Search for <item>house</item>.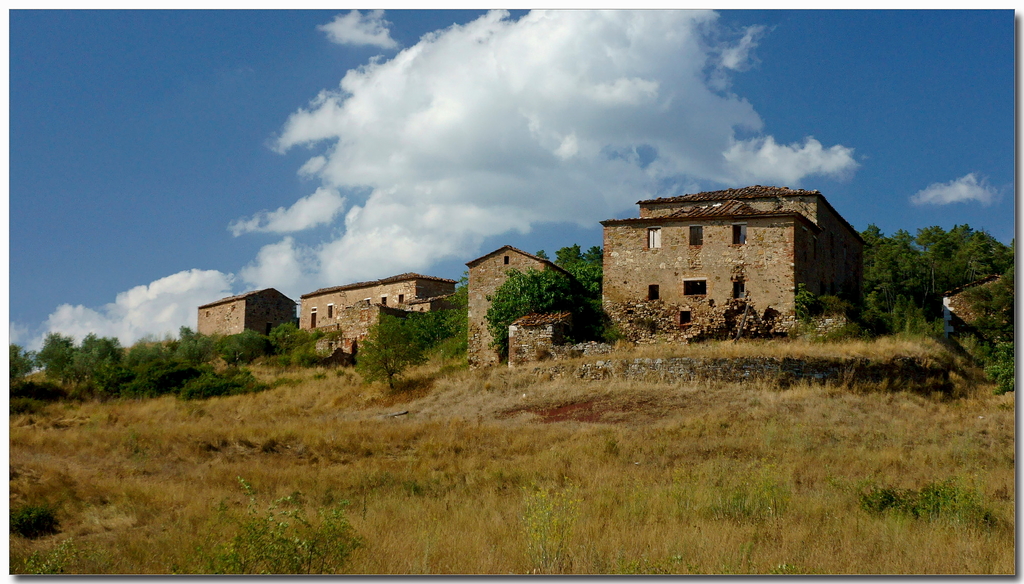
Found at left=500, top=300, right=584, bottom=366.
